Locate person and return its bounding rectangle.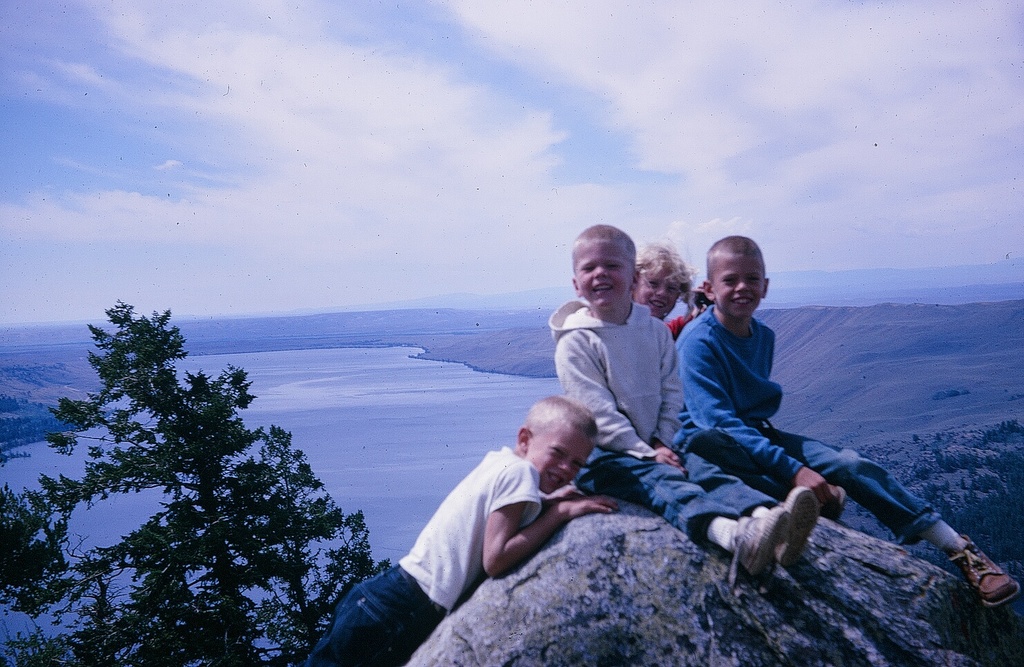
Rect(636, 240, 705, 334).
